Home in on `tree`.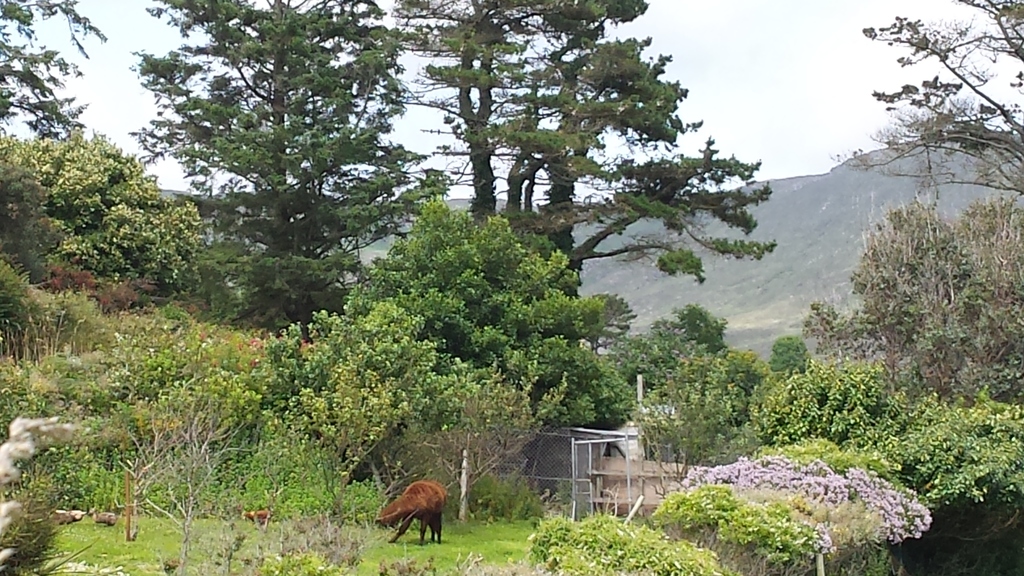
Homed in at {"x1": 308, "y1": 190, "x2": 657, "y2": 440}.
